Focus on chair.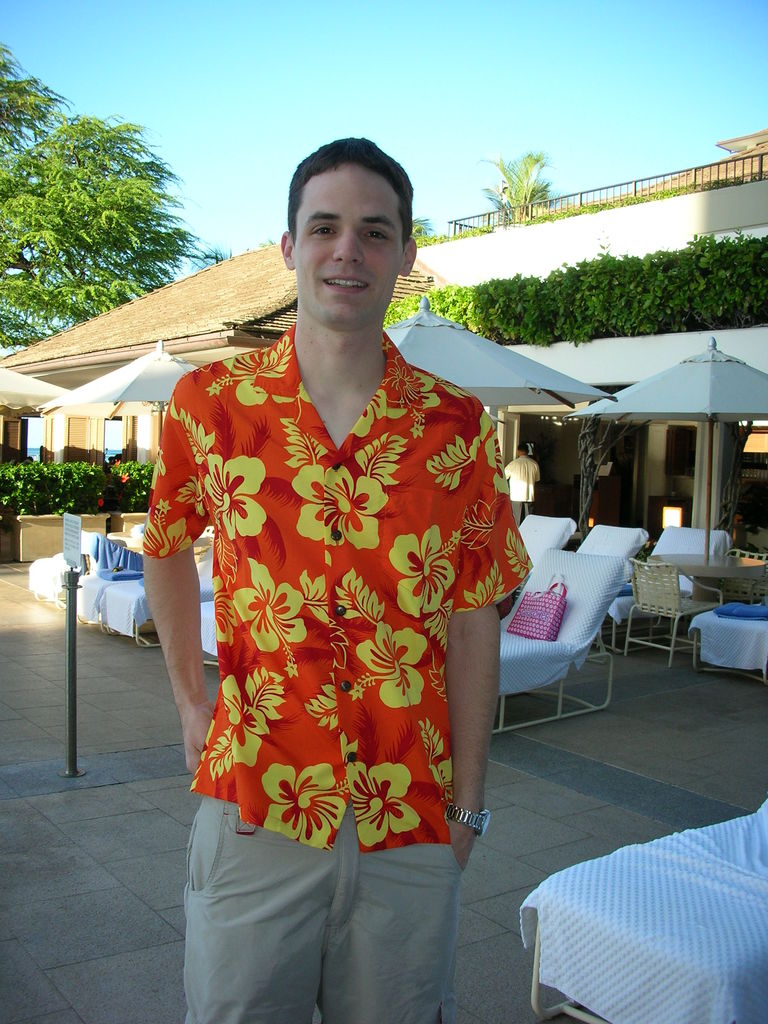
Focused at box=[583, 524, 653, 644].
